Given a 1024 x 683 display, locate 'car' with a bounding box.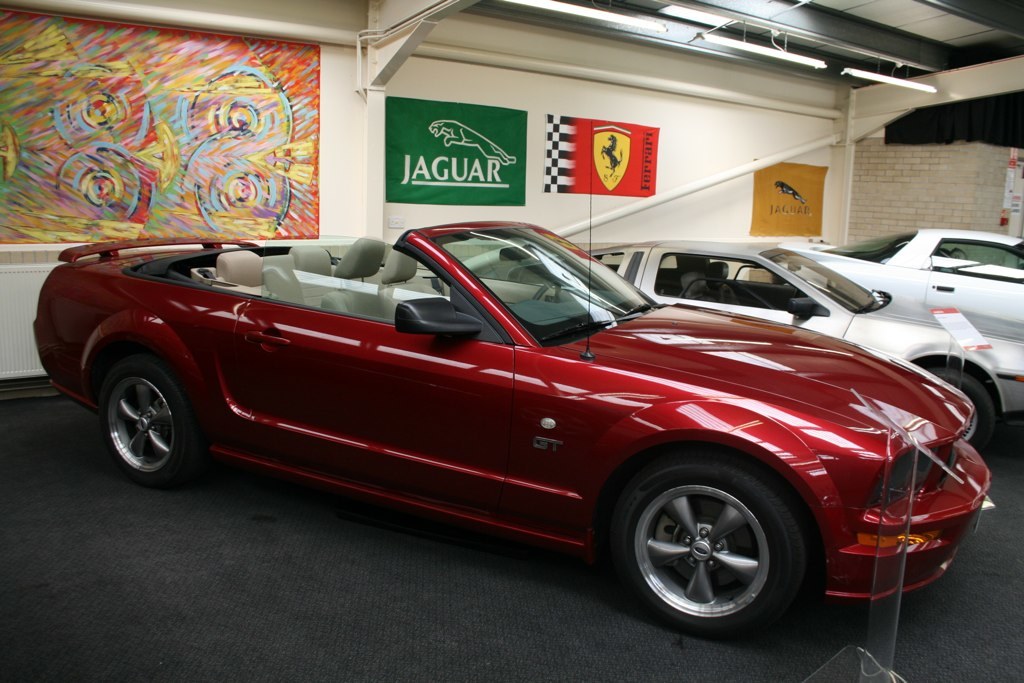
Located: l=28, t=219, r=993, b=642.
